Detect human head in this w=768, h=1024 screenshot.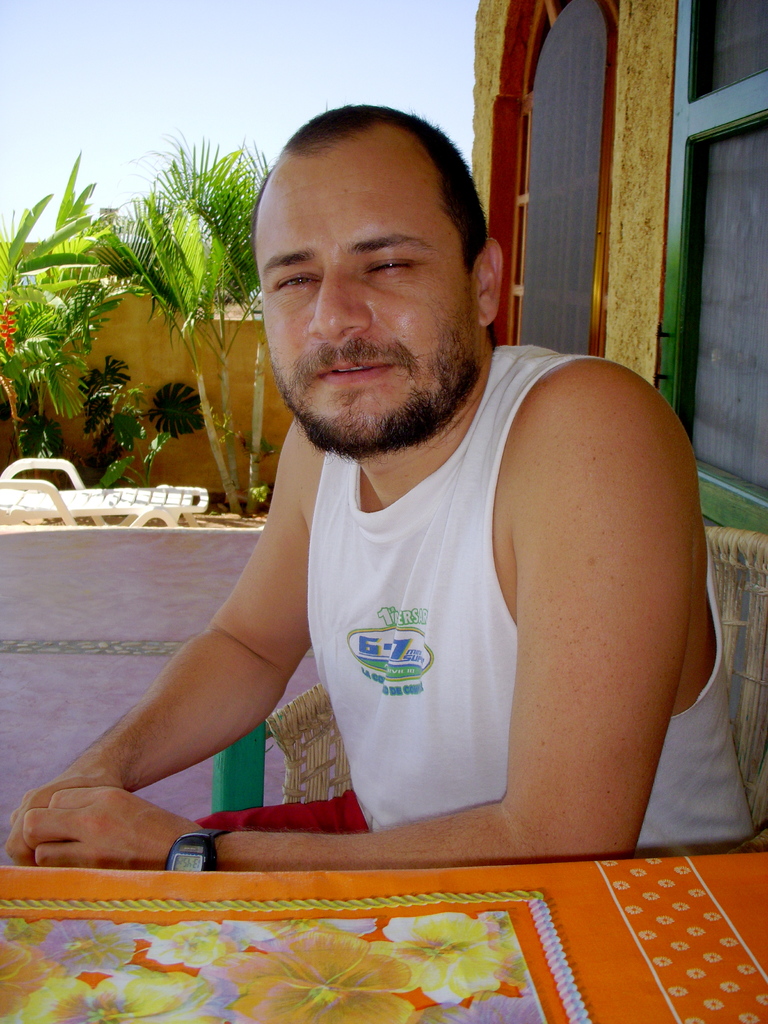
Detection: locate(255, 109, 503, 470).
